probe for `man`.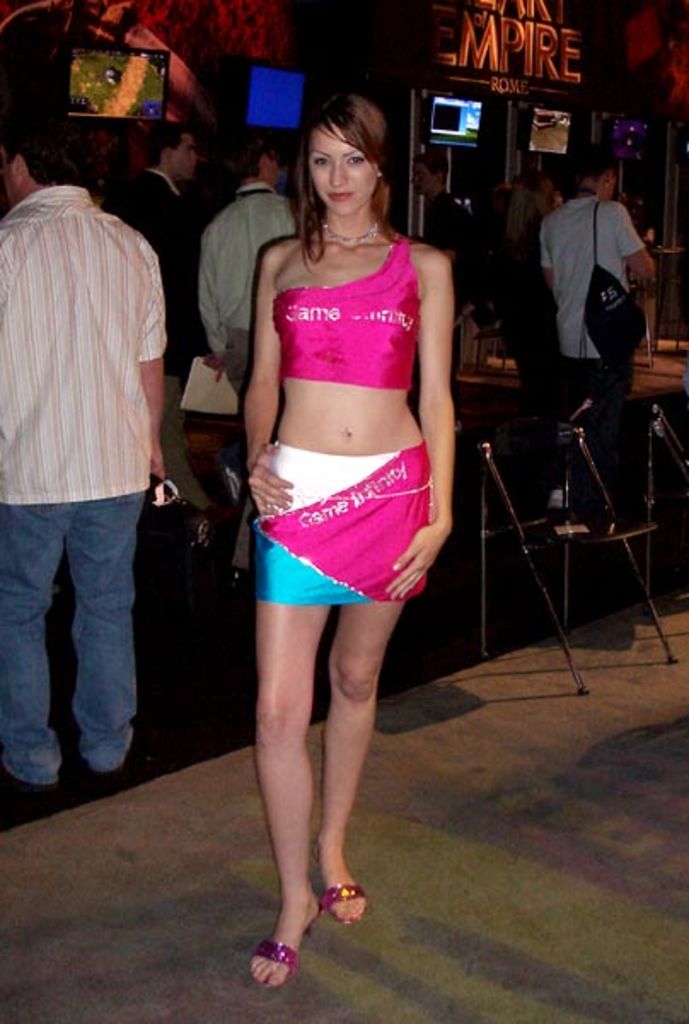
Probe result: select_region(420, 148, 495, 495).
